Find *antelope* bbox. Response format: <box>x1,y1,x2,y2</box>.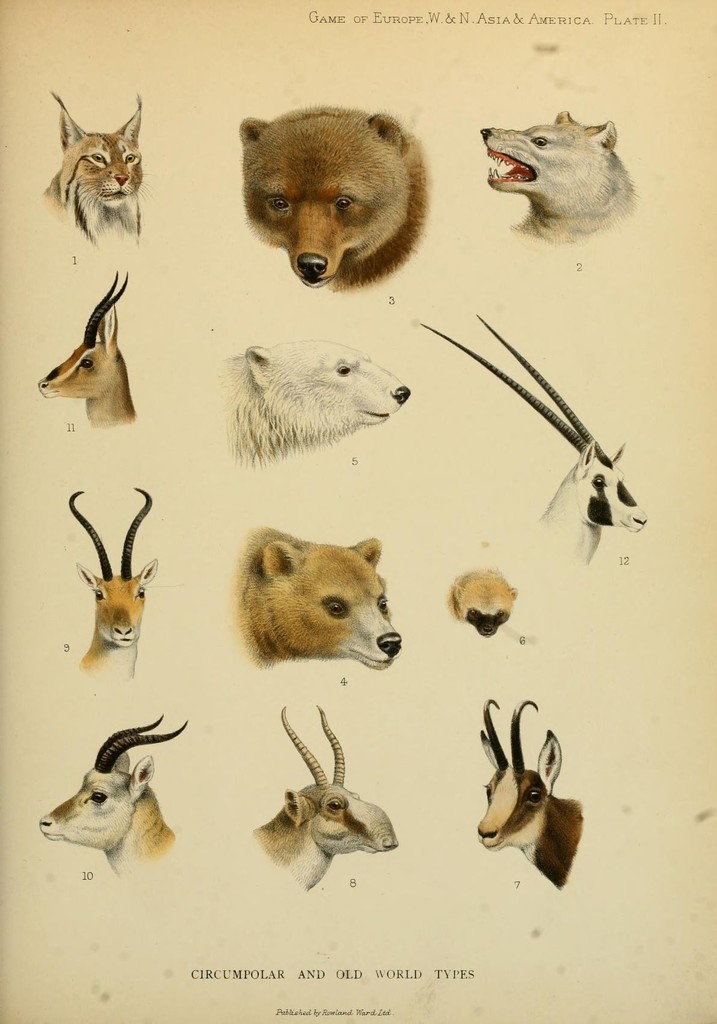
<box>255,701,399,888</box>.
